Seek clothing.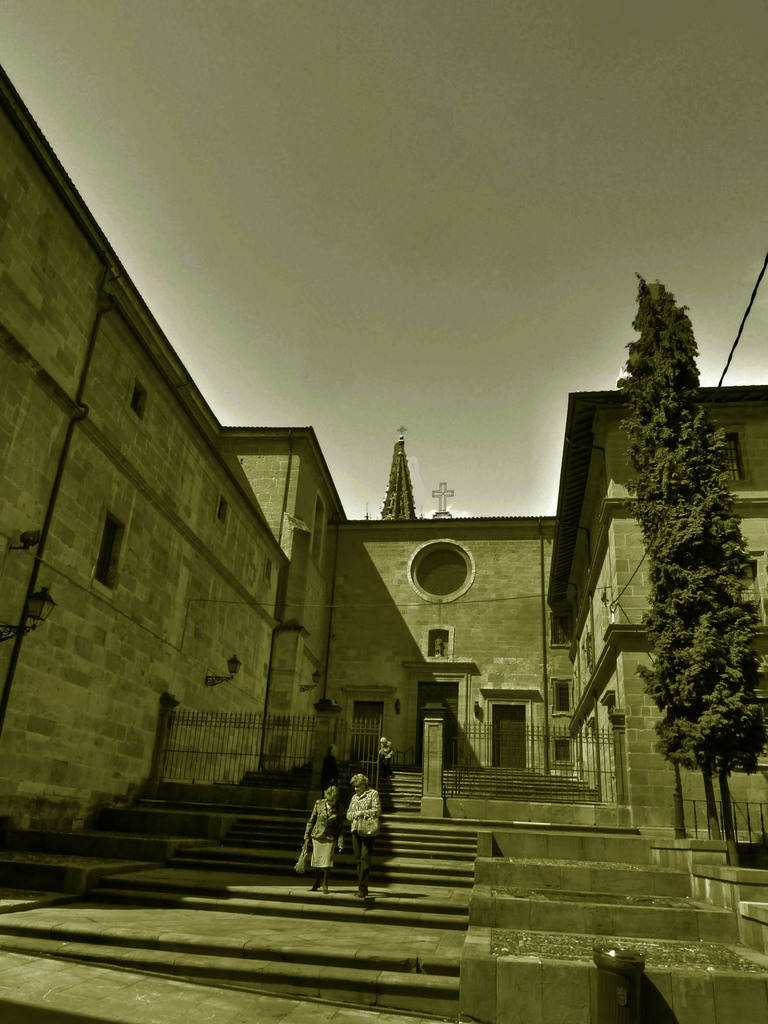
BBox(380, 740, 394, 776).
